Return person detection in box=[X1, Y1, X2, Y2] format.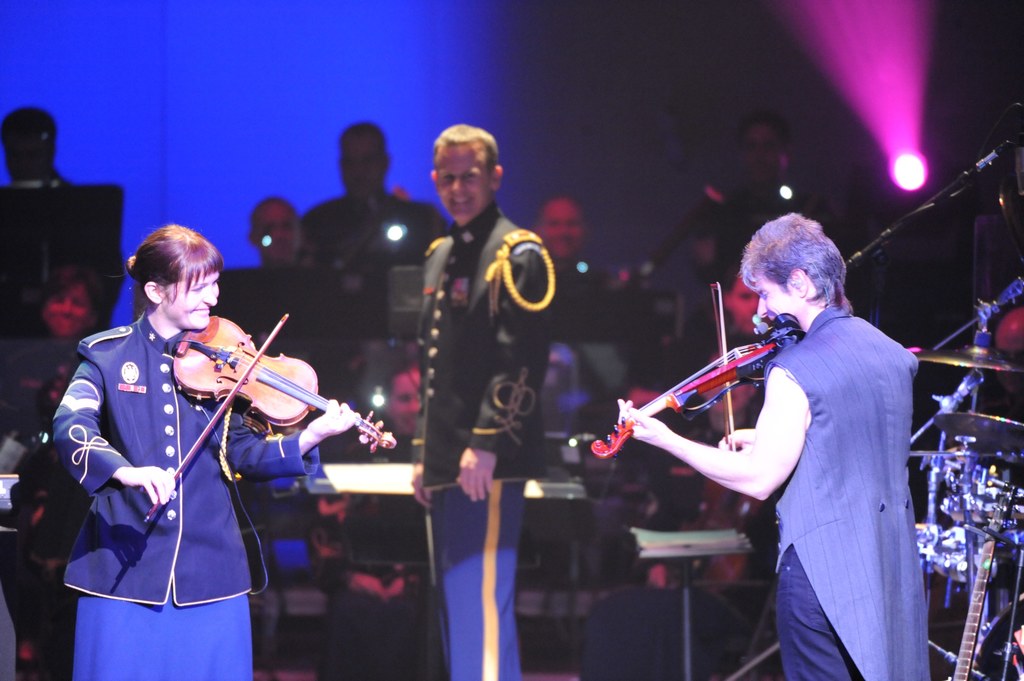
box=[0, 102, 124, 481].
